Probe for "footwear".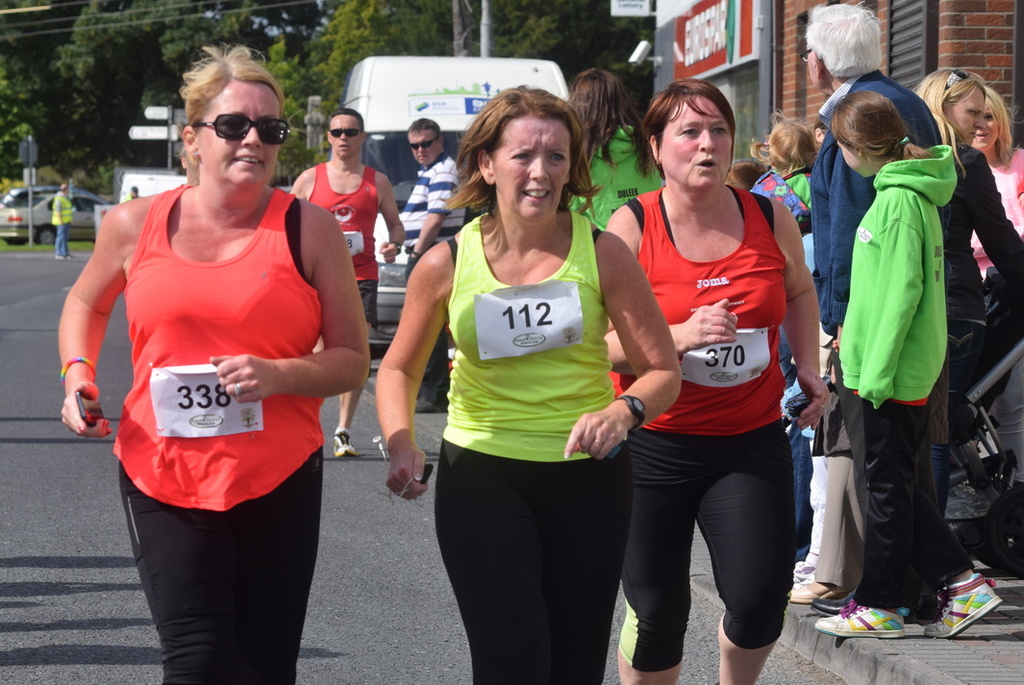
Probe result: (x1=811, y1=597, x2=909, y2=638).
